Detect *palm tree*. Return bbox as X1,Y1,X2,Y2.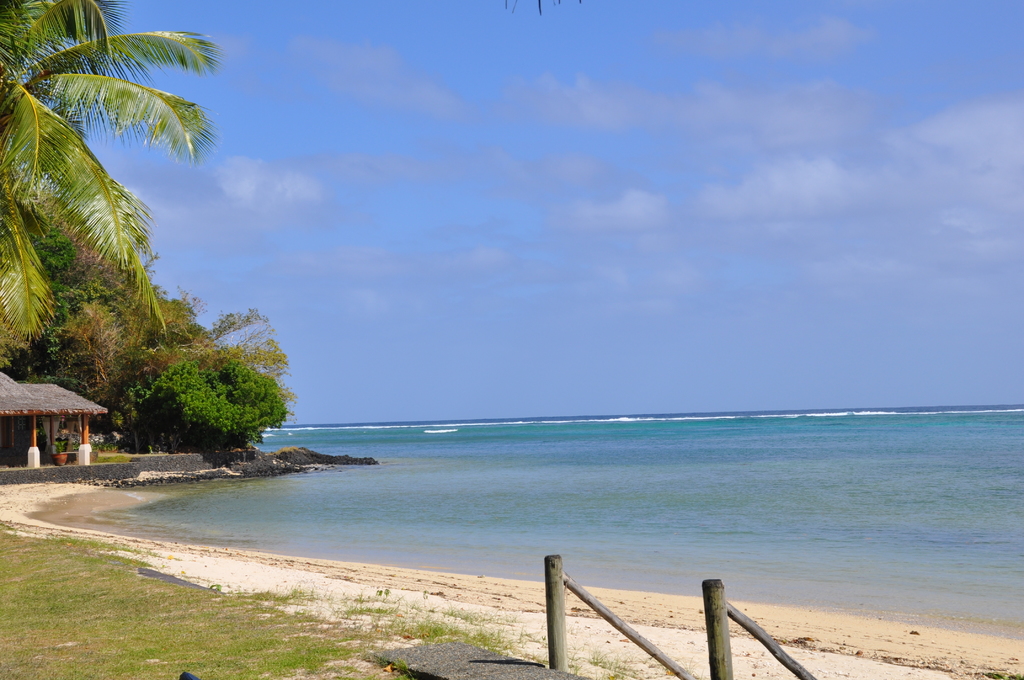
0,0,222,365.
